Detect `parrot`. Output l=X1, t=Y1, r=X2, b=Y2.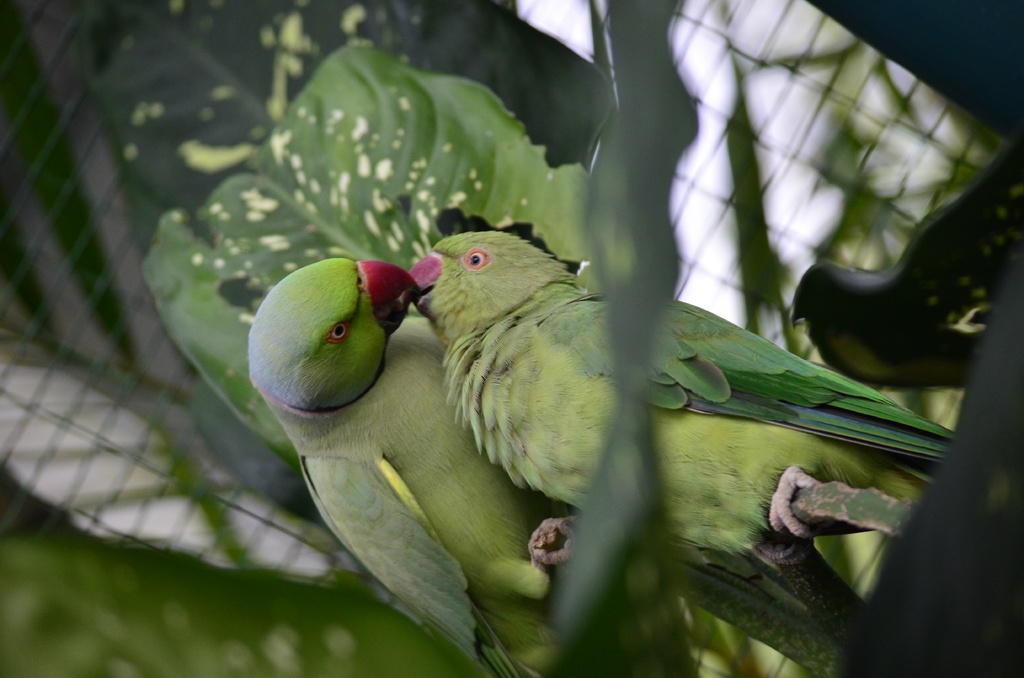
l=400, t=230, r=957, b=572.
